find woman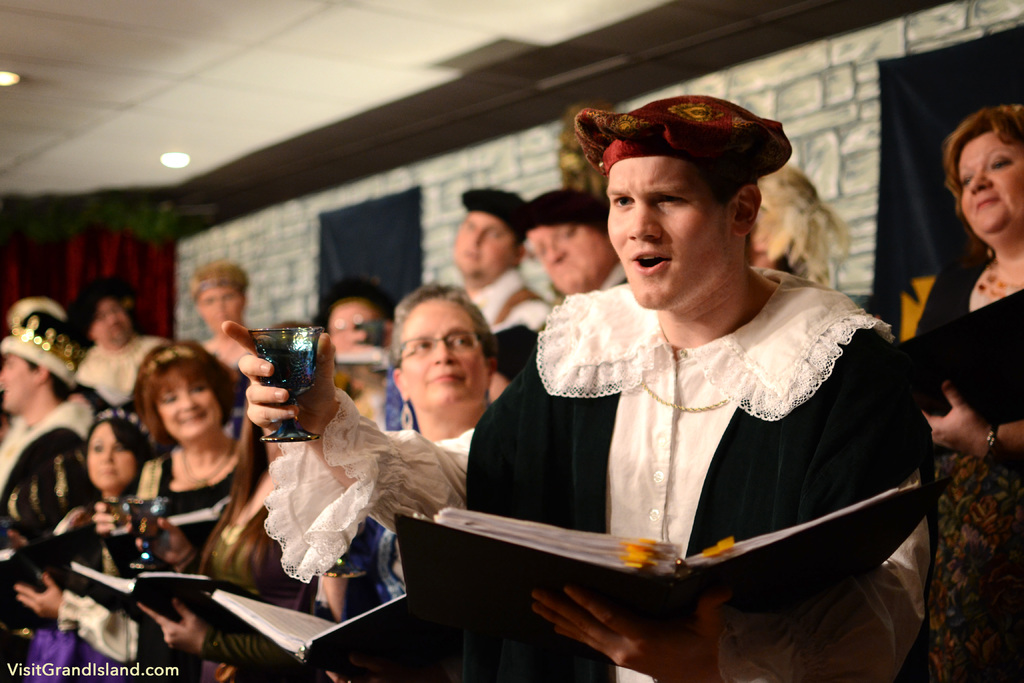
BBox(10, 404, 159, 682)
